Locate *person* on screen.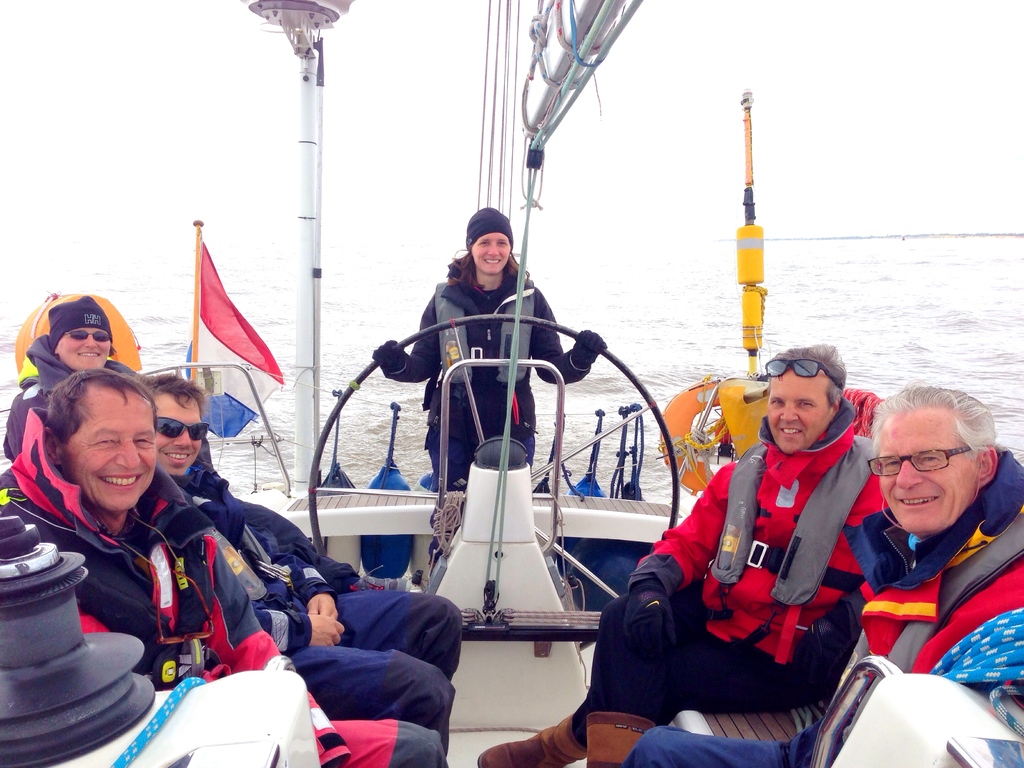
On screen at crop(476, 341, 886, 767).
